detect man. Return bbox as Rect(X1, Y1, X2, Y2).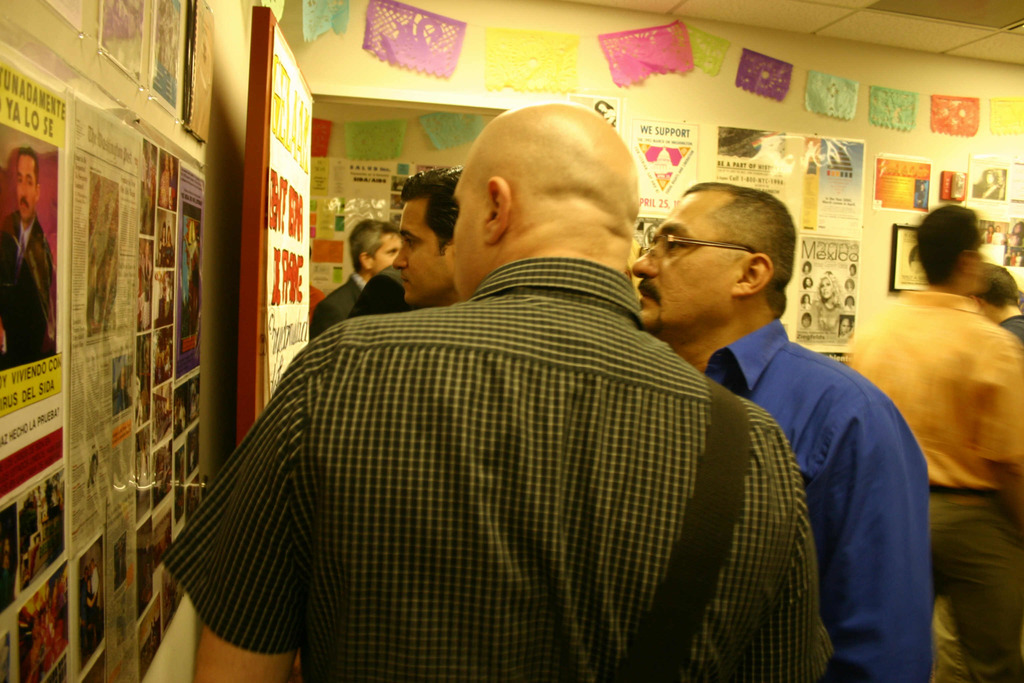
Rect(163, 101, 833, 682).
